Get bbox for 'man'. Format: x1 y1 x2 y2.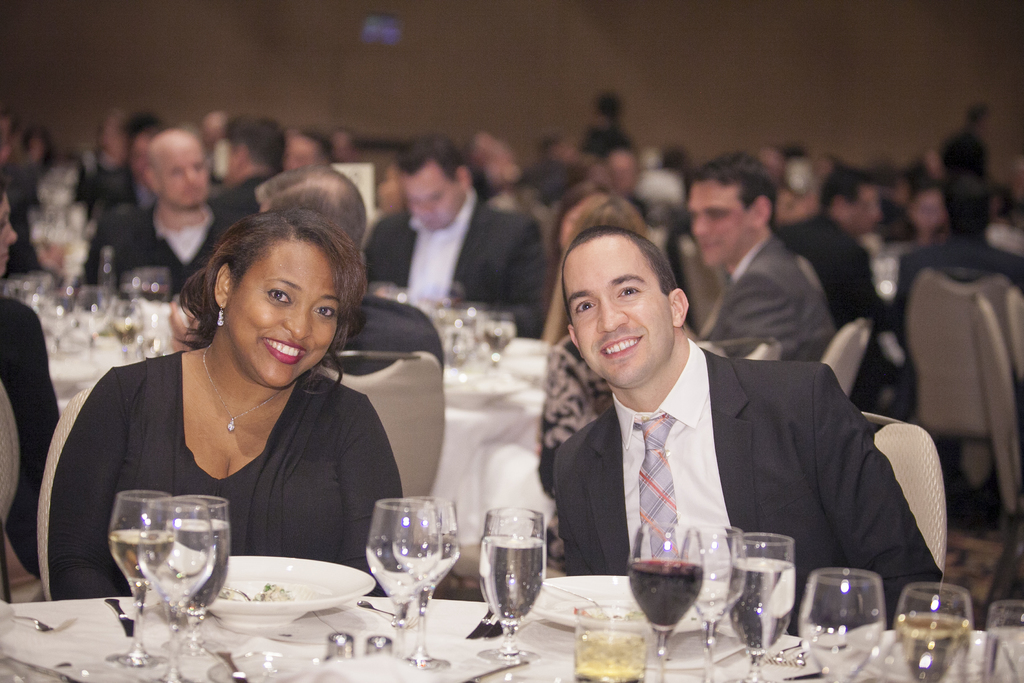
605 149 673 230.
